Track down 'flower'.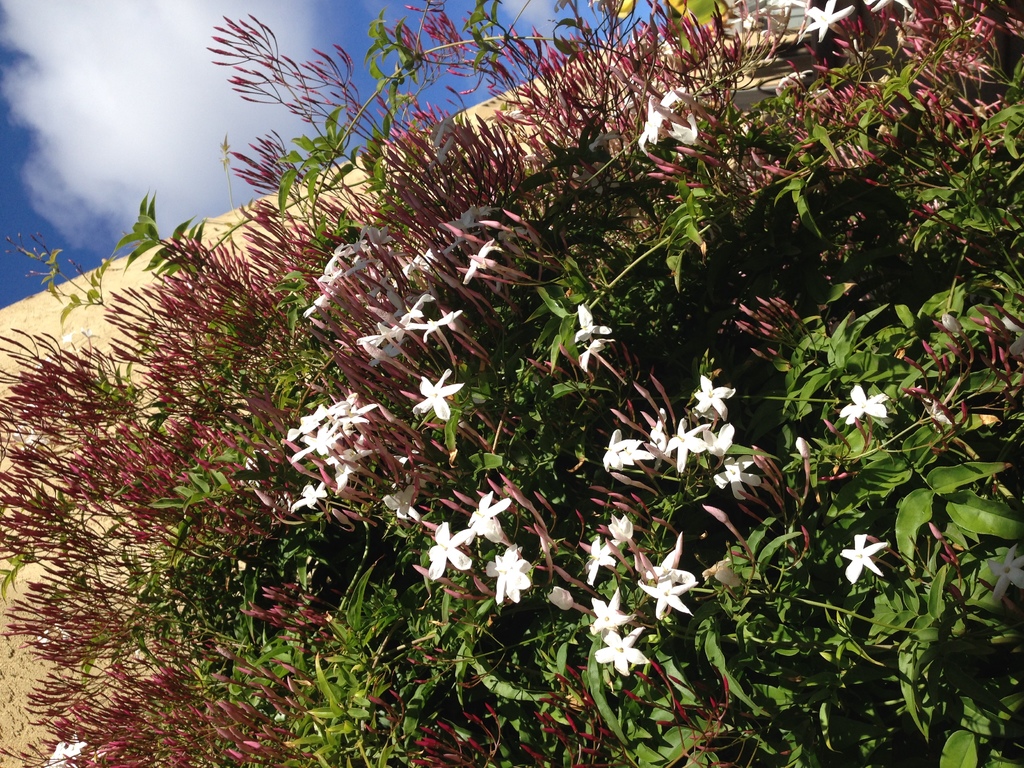
Tracked to (left=324, top=271, right=342, bottom=297).
